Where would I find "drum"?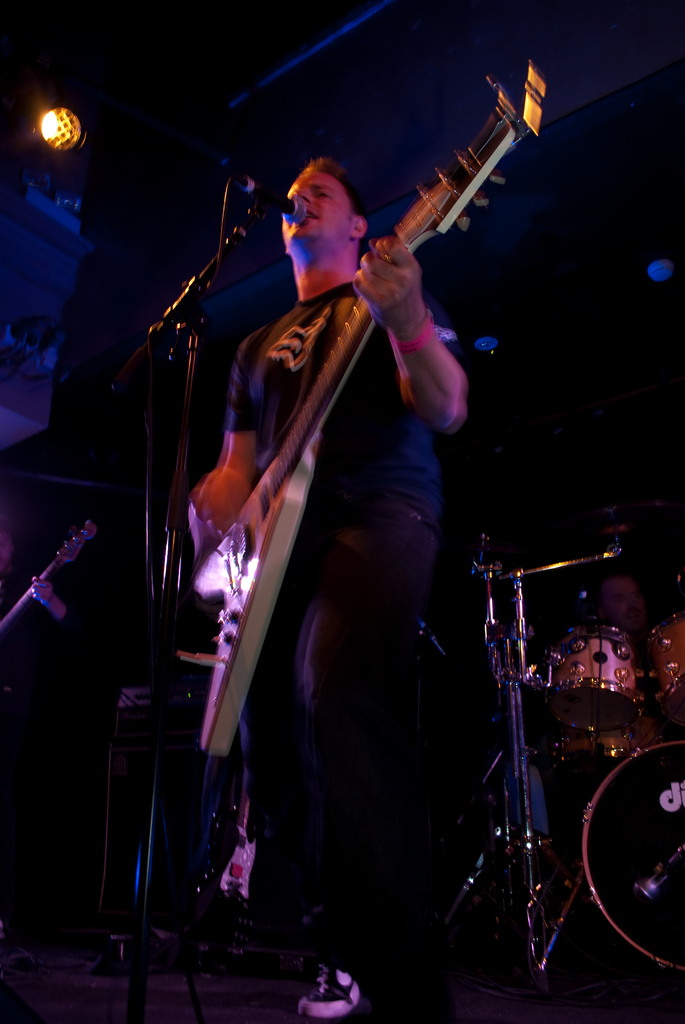
At [x1=530, y1=713, x2=666, y2=755].
